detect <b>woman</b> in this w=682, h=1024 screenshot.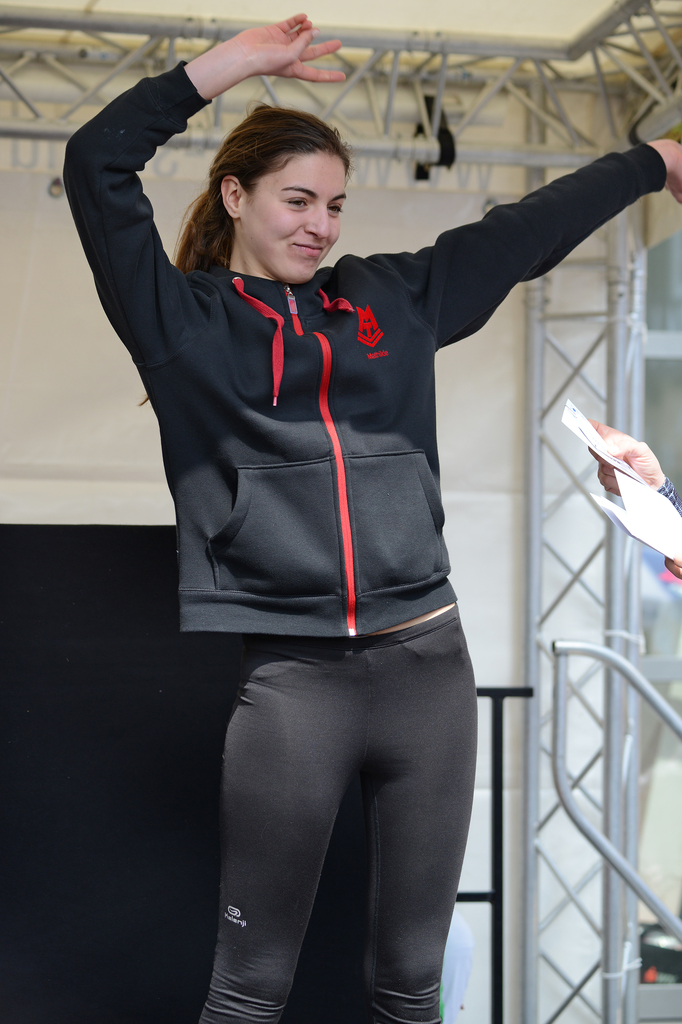
Detection: <bbox>61, 13, 681, 1023</bbox>.
